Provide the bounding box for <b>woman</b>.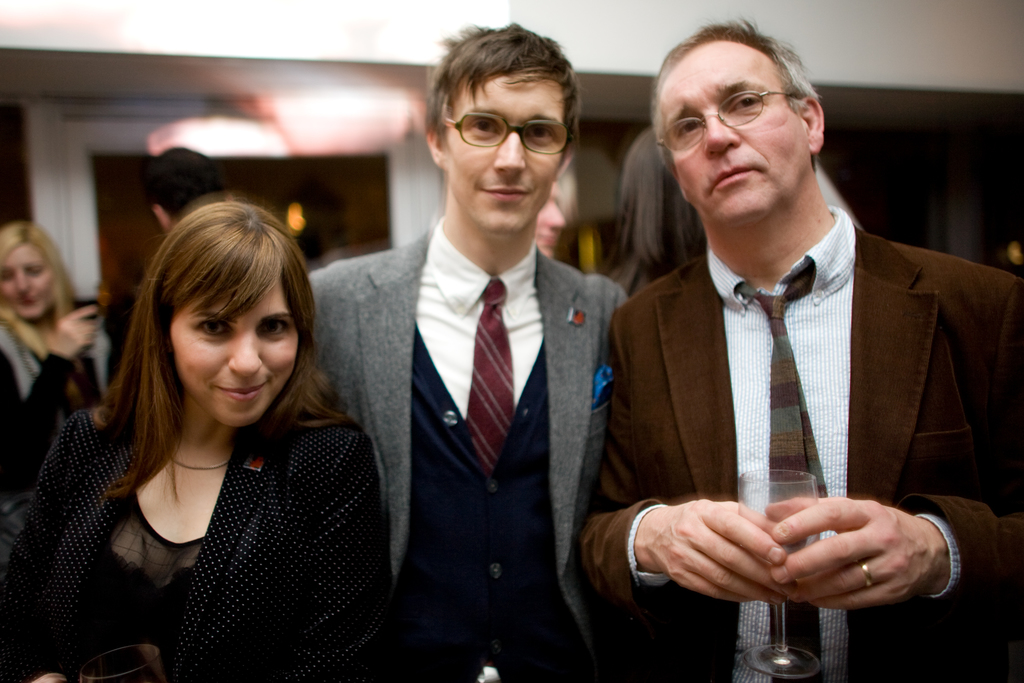
<bbox>598, 124, 710, 299</bbox>.
